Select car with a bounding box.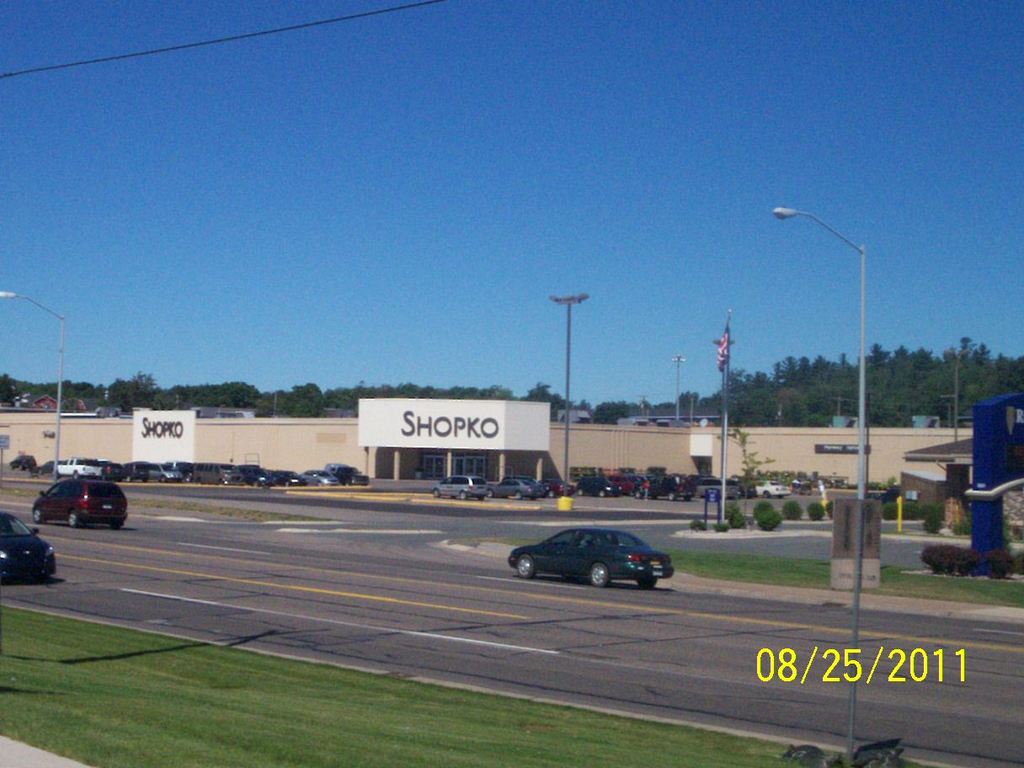
28,472,133,530.
